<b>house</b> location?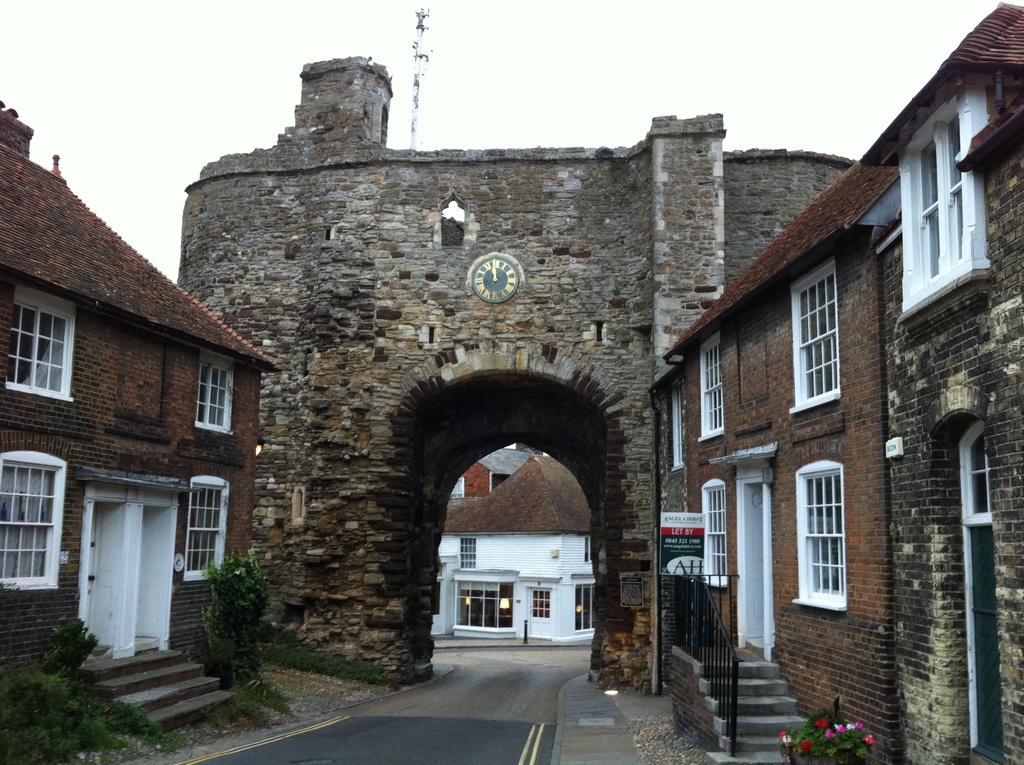
box=[0, 92, 283, 744]
